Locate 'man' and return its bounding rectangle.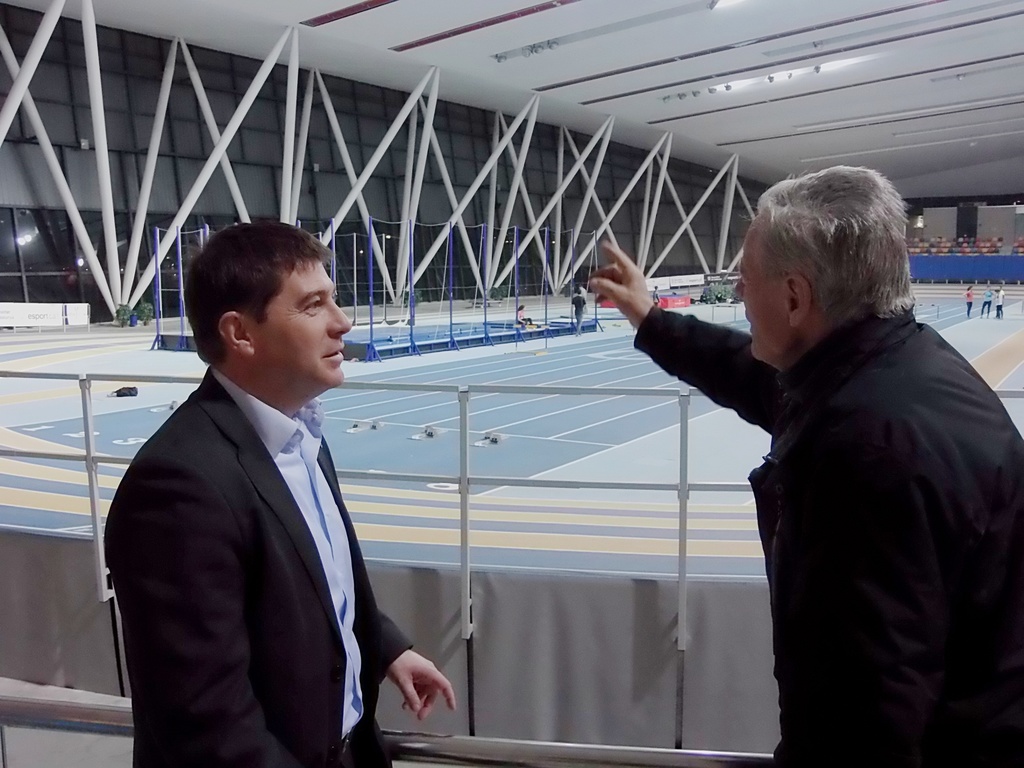
bbox=[576, 167, 1023, 767].
